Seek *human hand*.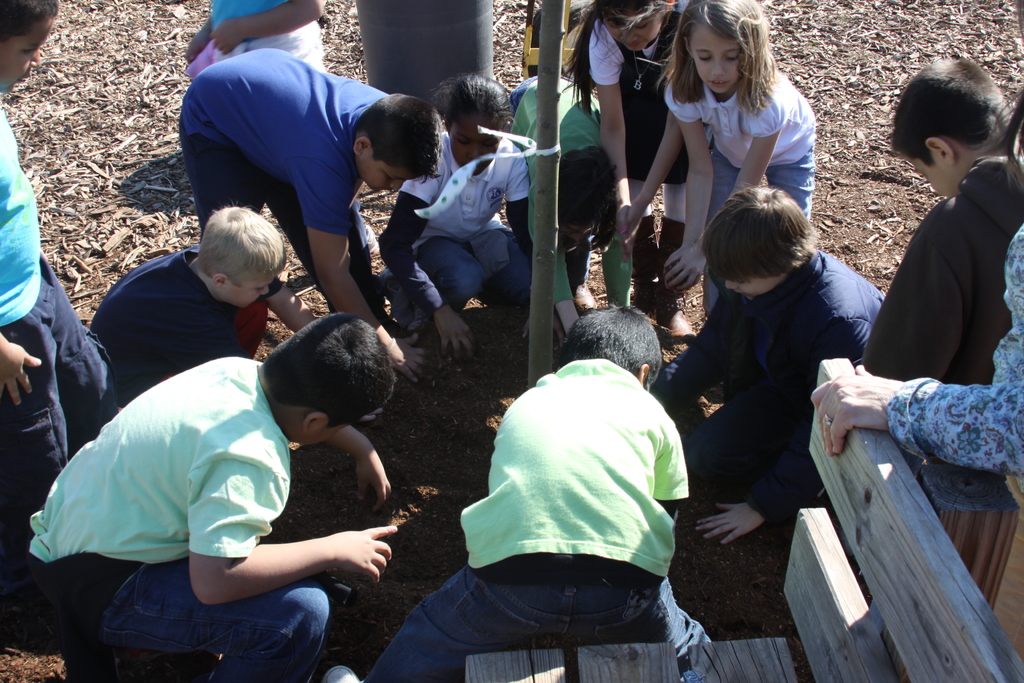
l=692, t=506, r=765, b=549.
